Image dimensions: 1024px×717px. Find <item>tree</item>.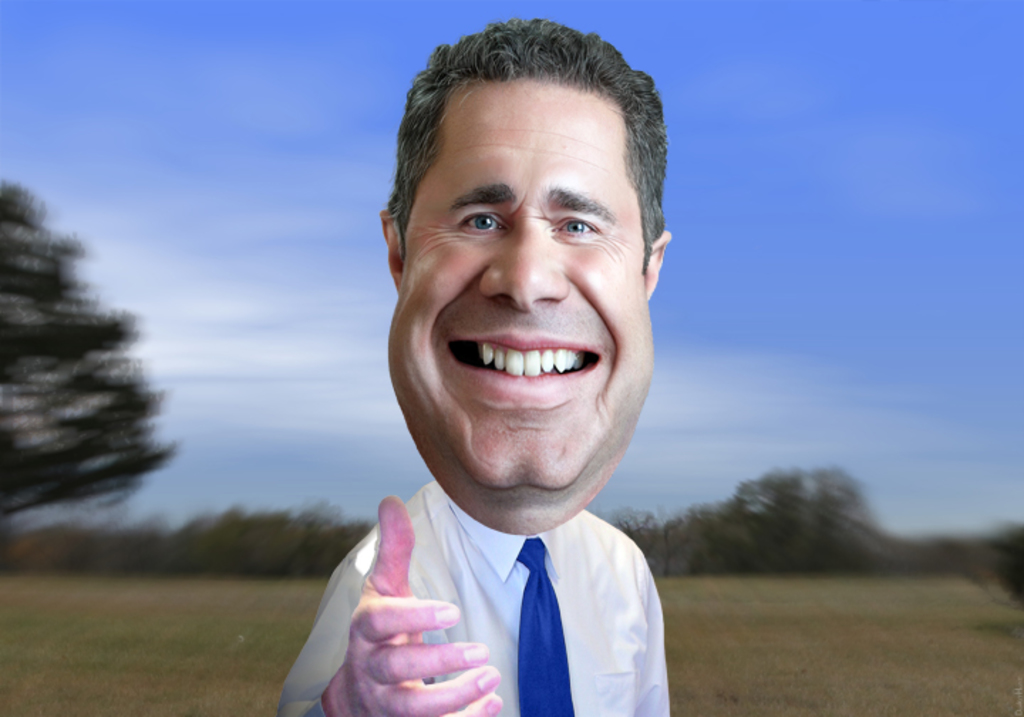
Rect(701, 458, 906, 573).
